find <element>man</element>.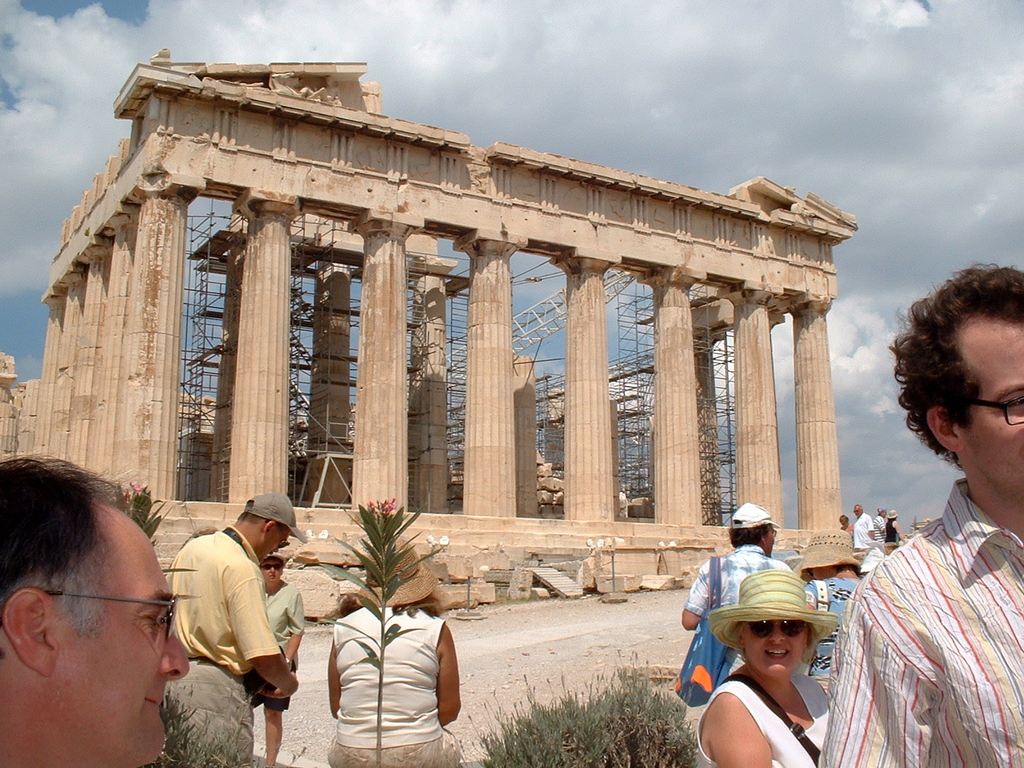
[left=676, top=501, right=792, bottom=678].
